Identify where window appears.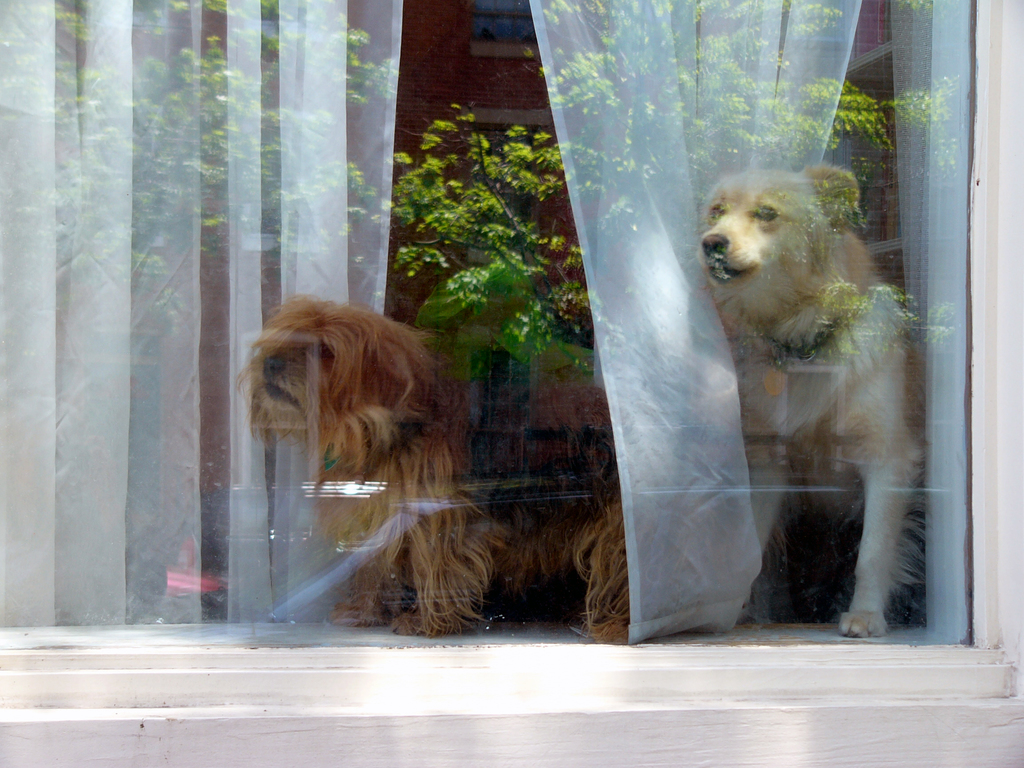
Appears at [x1=0, y1=0, x2=991, y2=678].
